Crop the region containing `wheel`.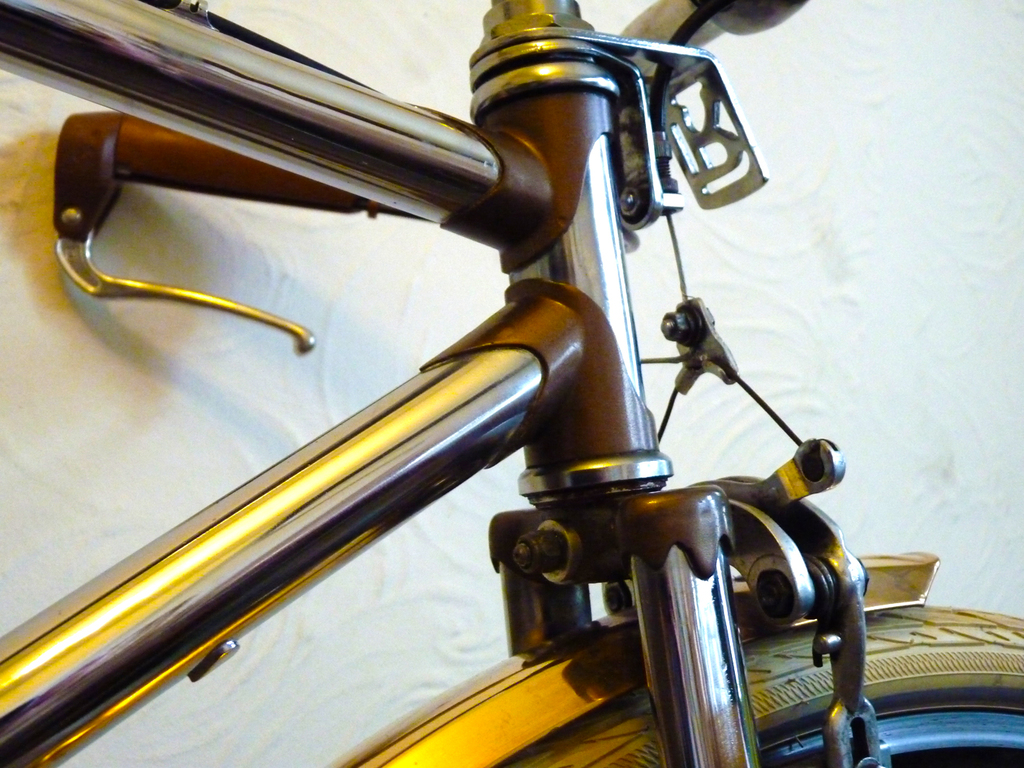
Crop region: (530, 609, 1023, 767).
